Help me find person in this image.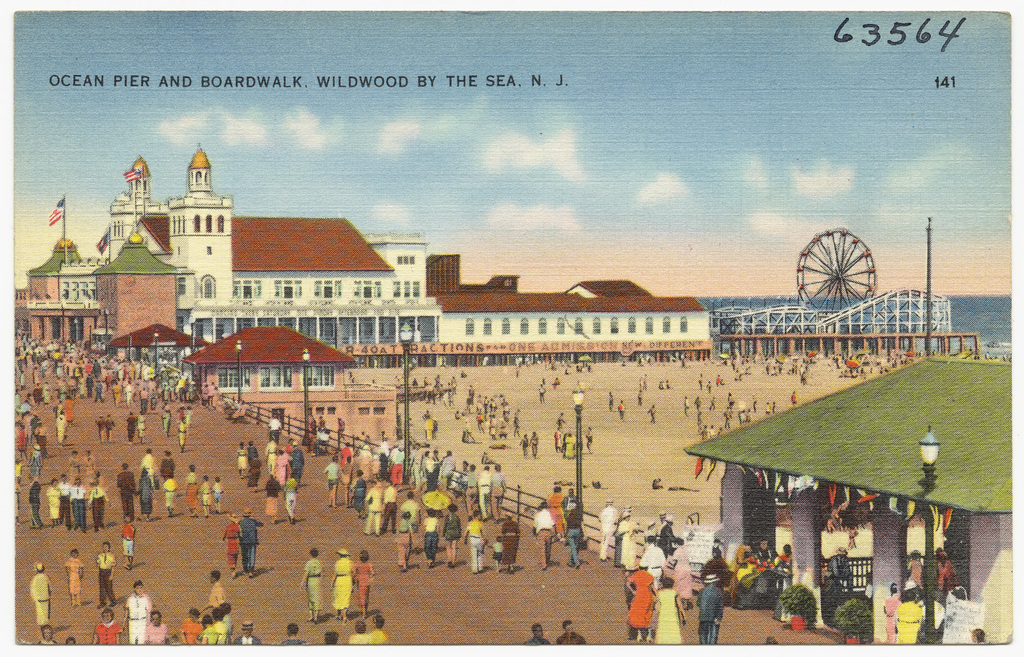
Found it: <region>503, 510, 524, 574</region>.
